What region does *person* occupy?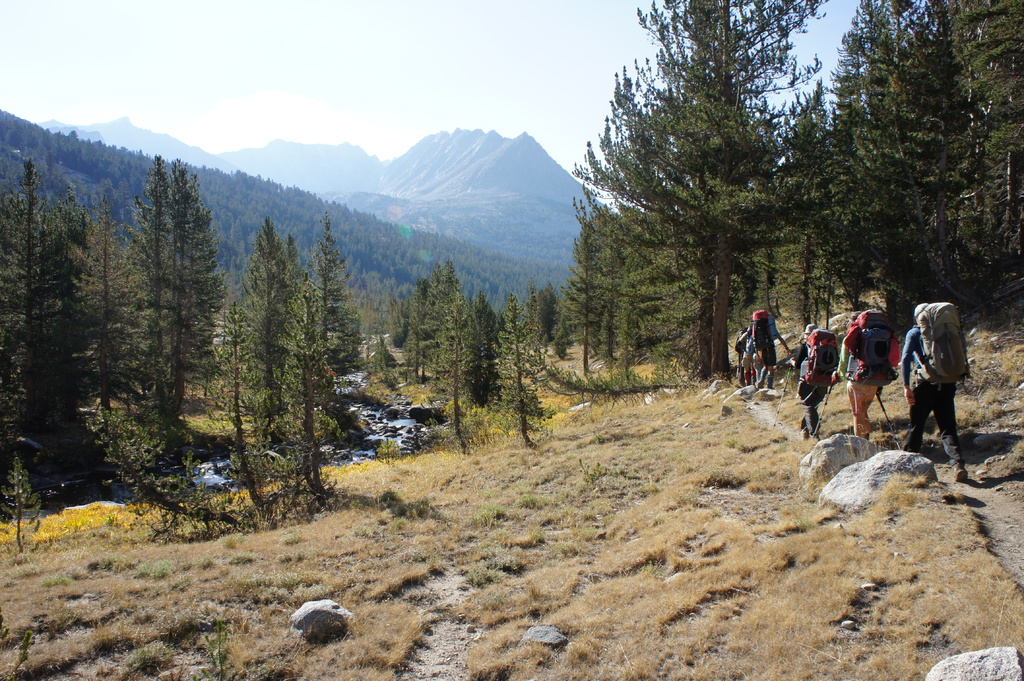
bbox(834, 300, 897, 445).
